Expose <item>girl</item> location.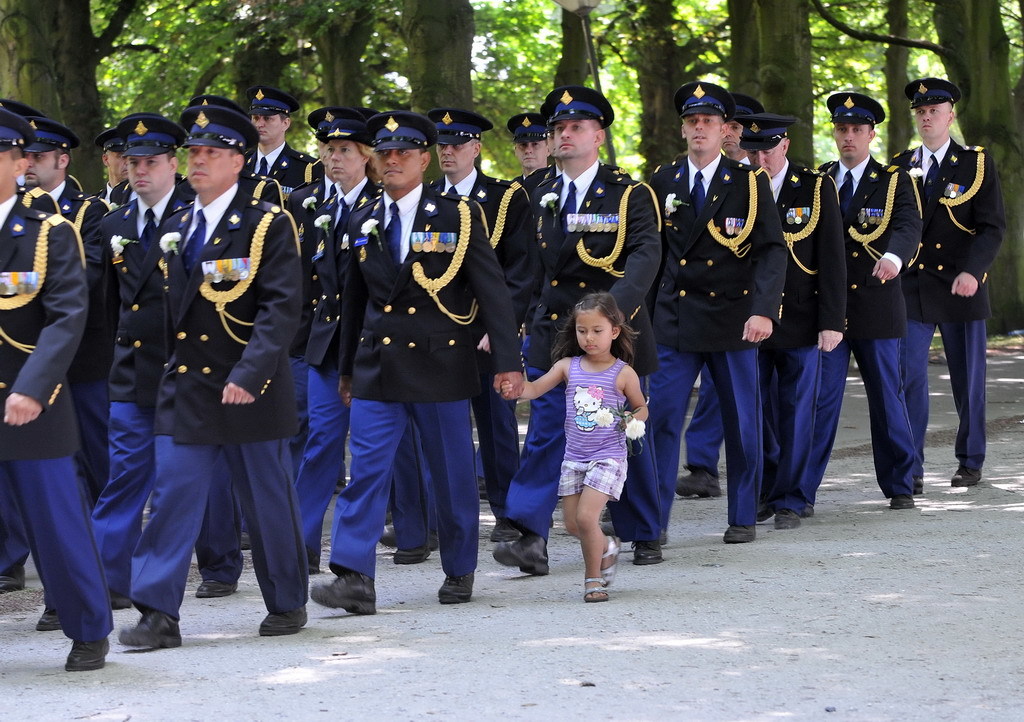
Exposed at x1=503 y1=293 x2=646 y2=603.
